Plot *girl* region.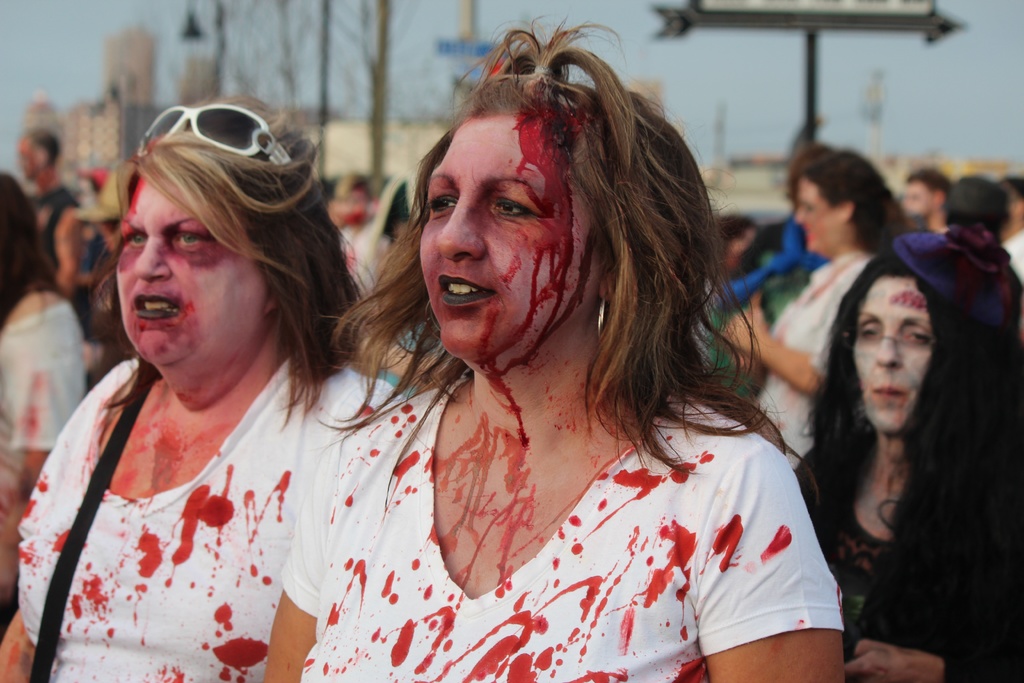
Plotted at {"x1": 722, "y1": 152, "x2": 916, "y2": 451}.
